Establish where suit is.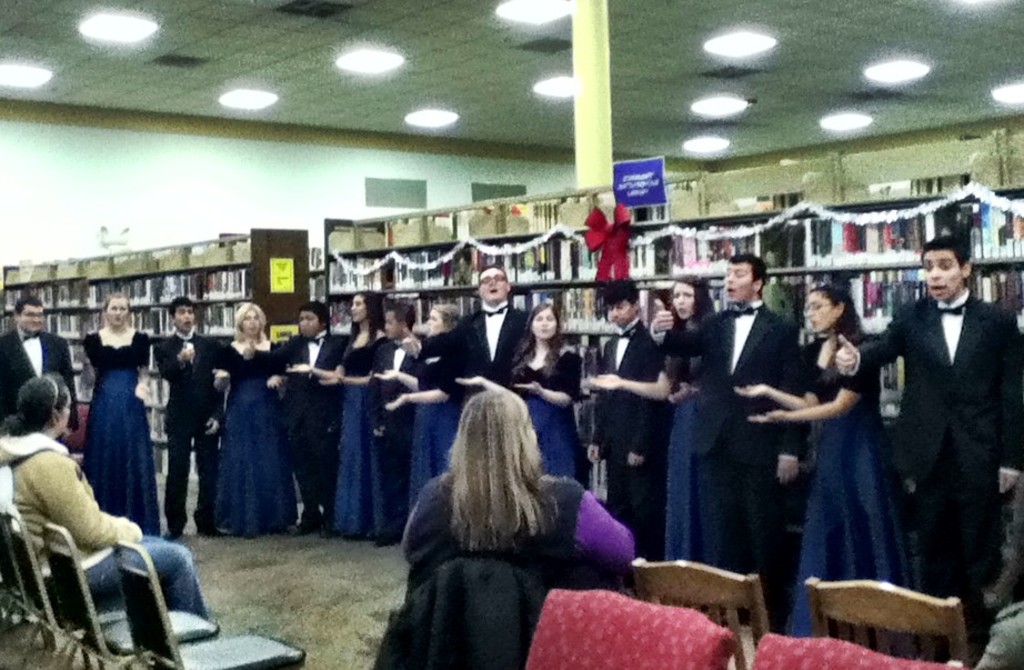
Established at [870, 229, 1007, 624].
